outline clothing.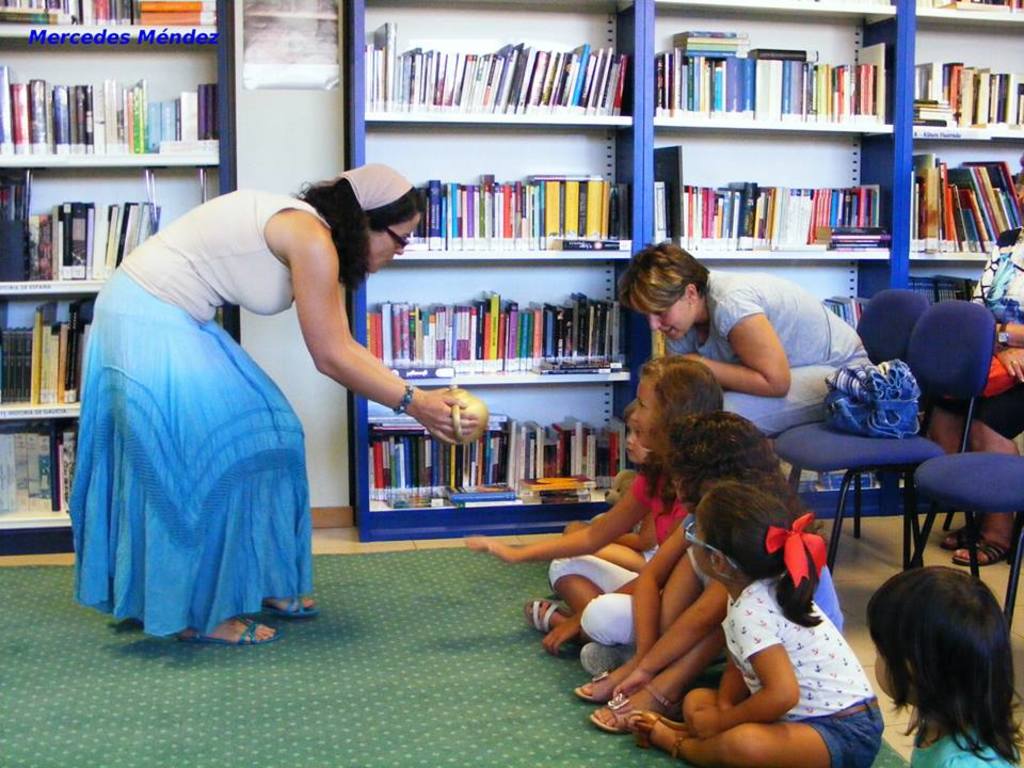
Outline: bbox(66, 167, 327, 647).
